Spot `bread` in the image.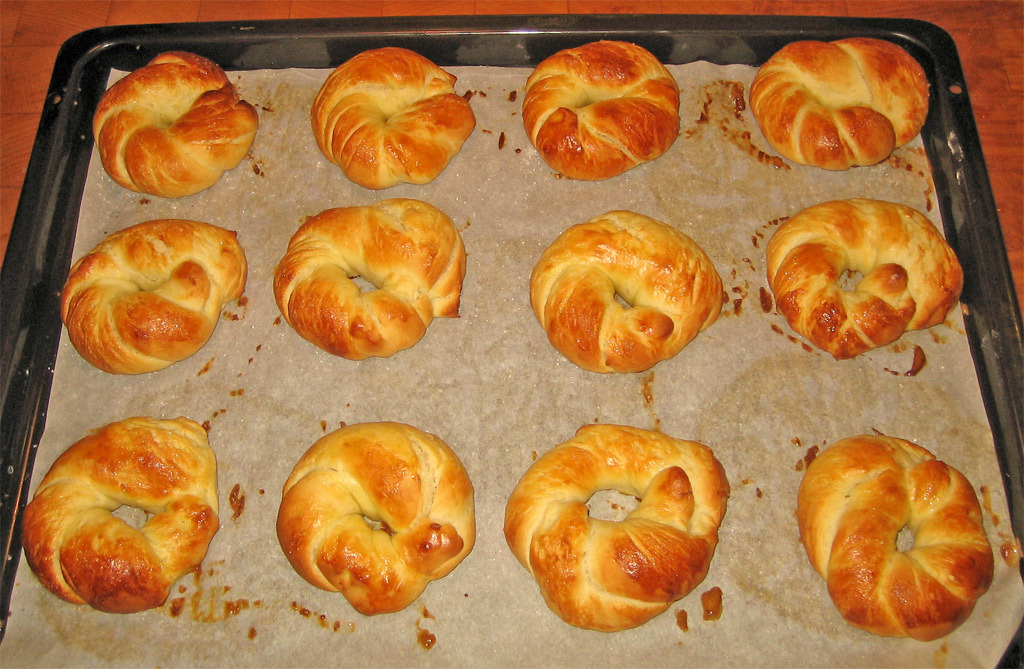
`bread` found at BBox(527, 212, 729, 369).
